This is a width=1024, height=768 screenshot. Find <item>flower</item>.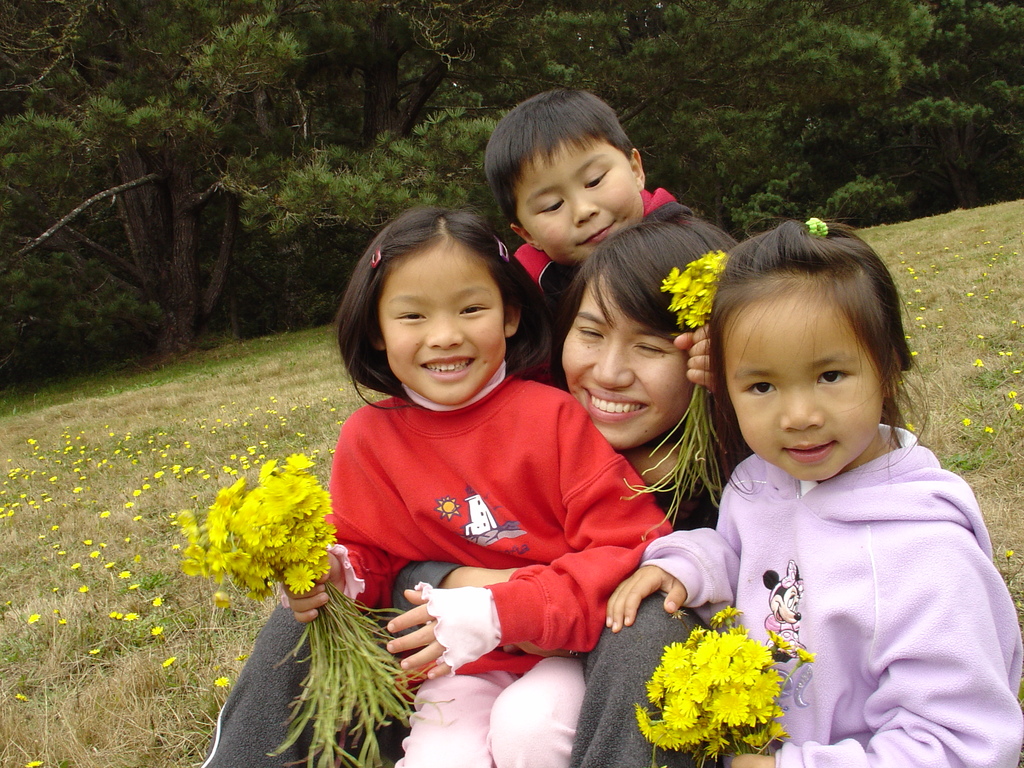
Bounding box: (left=939, top=307, right=943, bottom=310).
